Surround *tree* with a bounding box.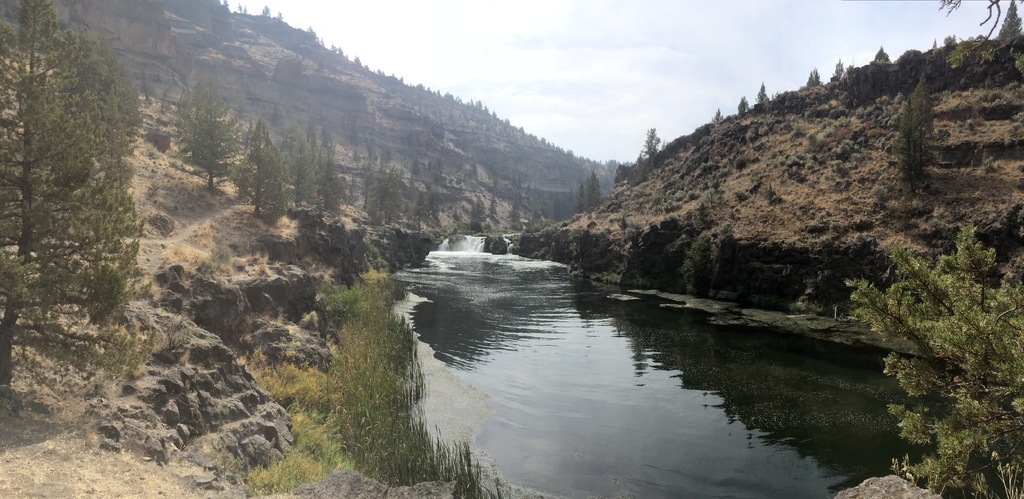
{"x1": 714, "y1": 107, "x2": 723, "y2": 125}.
